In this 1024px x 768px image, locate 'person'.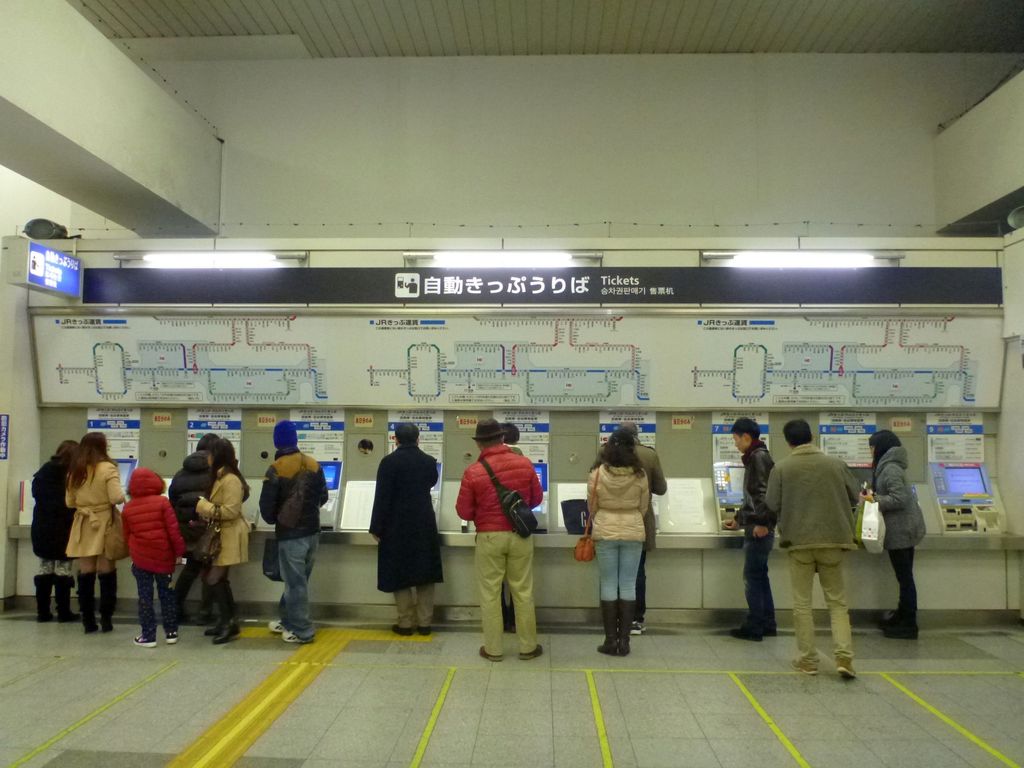
Bounding box: select_region(33, 436, 83, 624).
